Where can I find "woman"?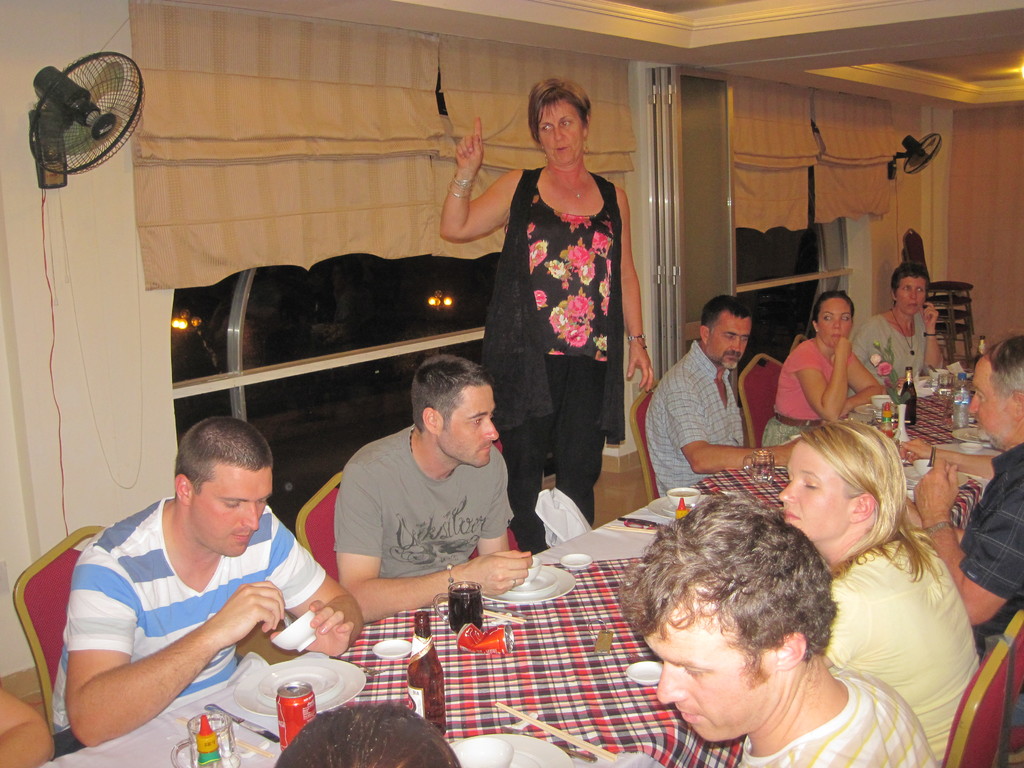
You can find it at <box>764,285,886,439</box>.
